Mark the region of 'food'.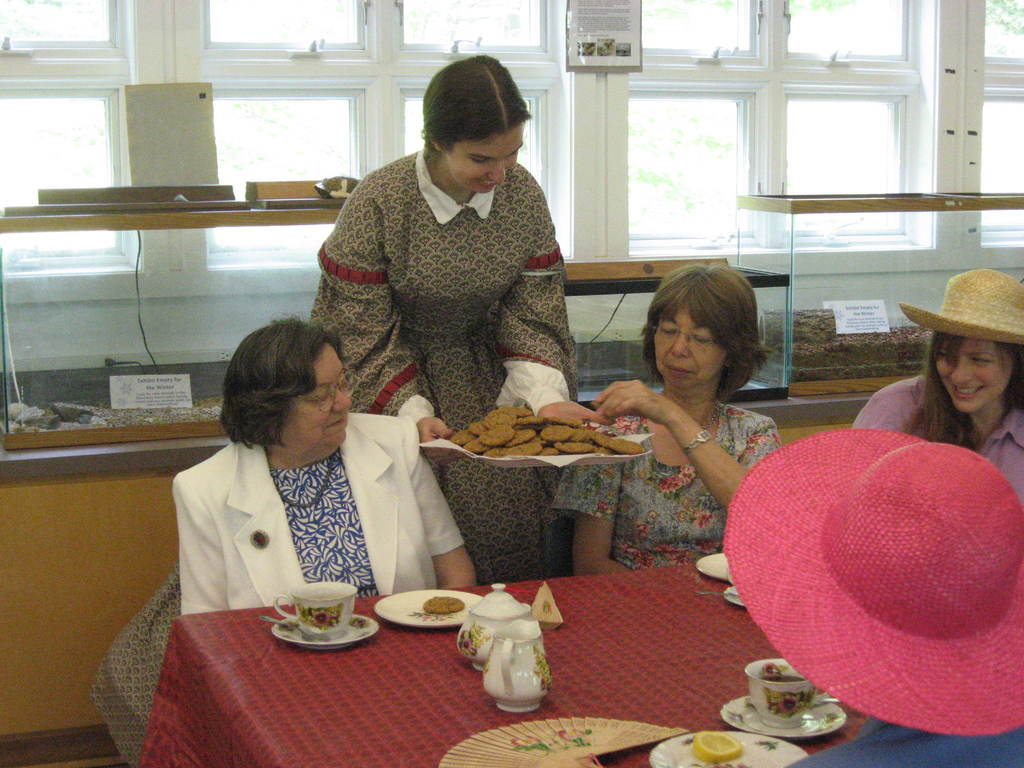
Region: rect(0, 400, 229, 433).
